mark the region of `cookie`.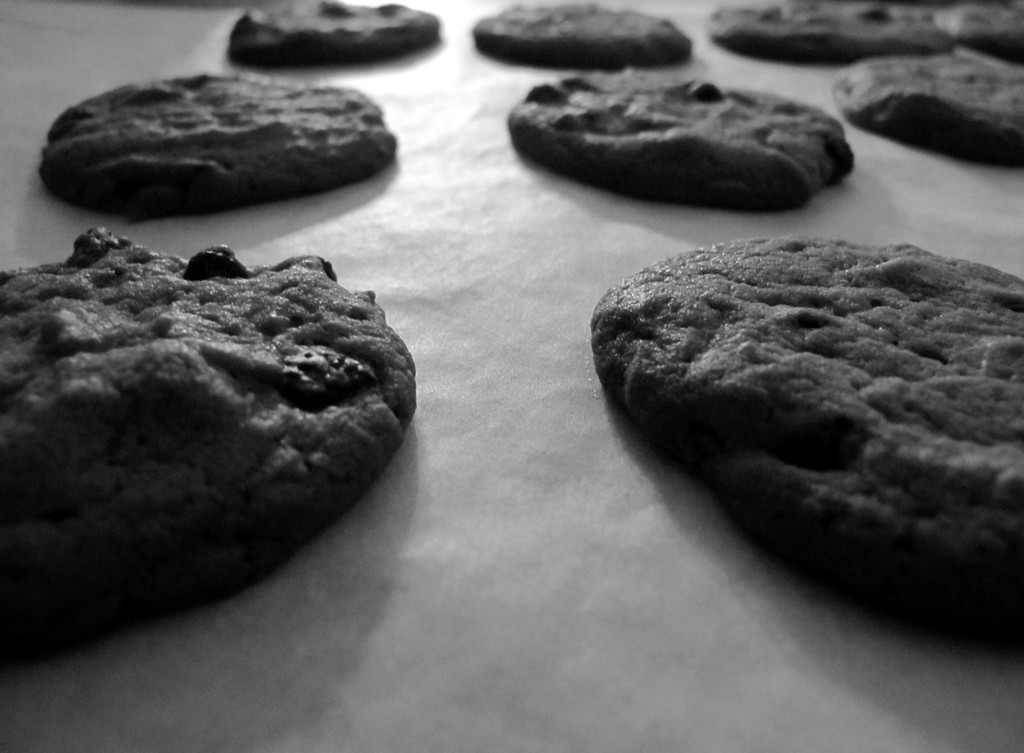
Region: bbox=[229, 0, 440, 69].
